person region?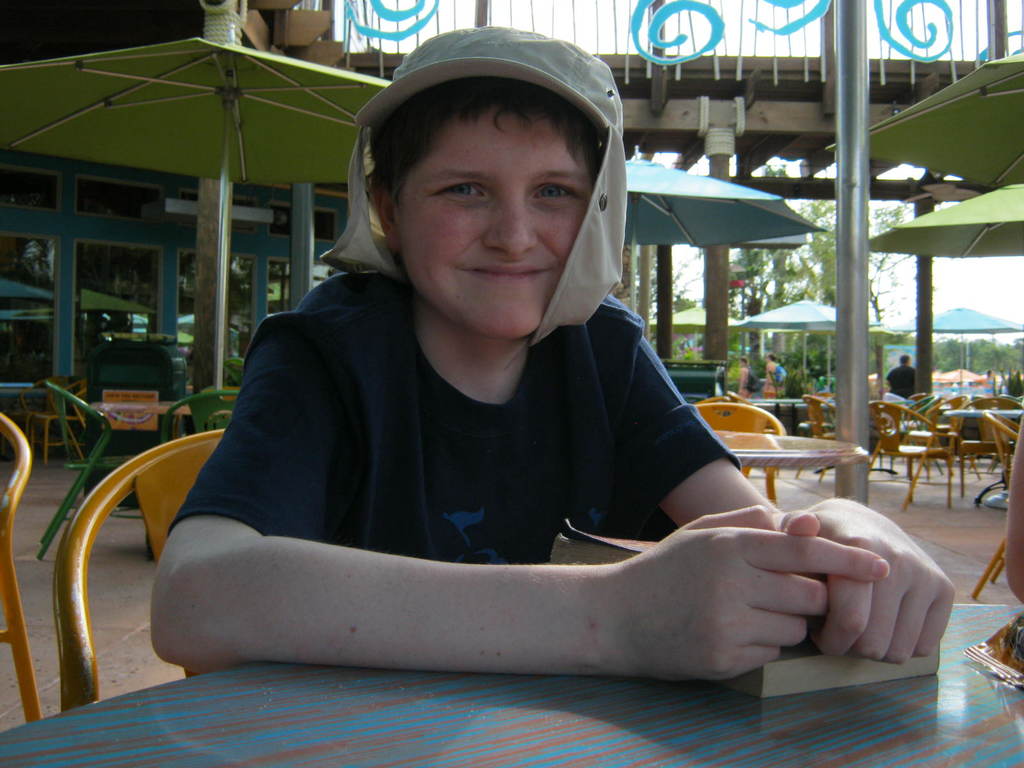
bbox=[150, 22, 950, 687]
